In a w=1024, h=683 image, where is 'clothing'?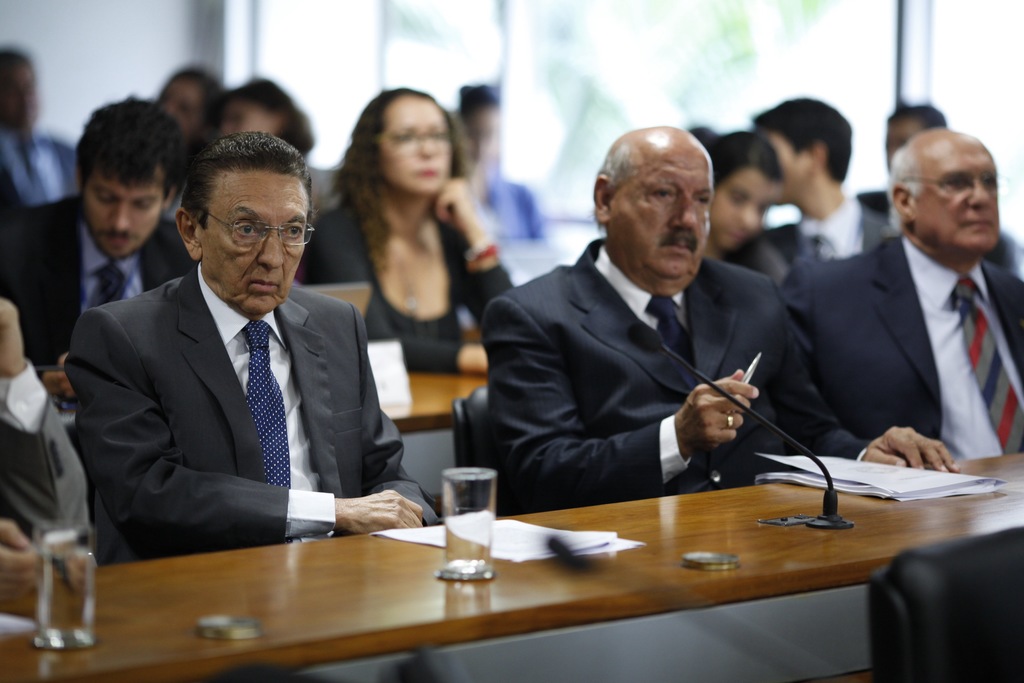
l=781, t=234, r=1023, b=679.
